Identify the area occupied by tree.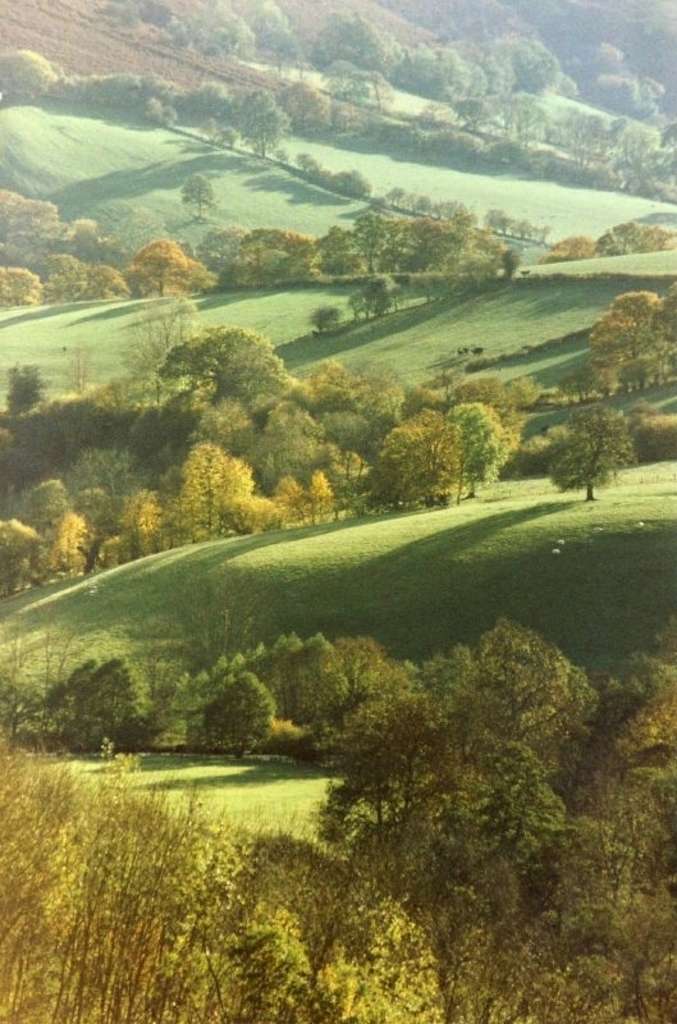
Area: 651 285 676 383.
